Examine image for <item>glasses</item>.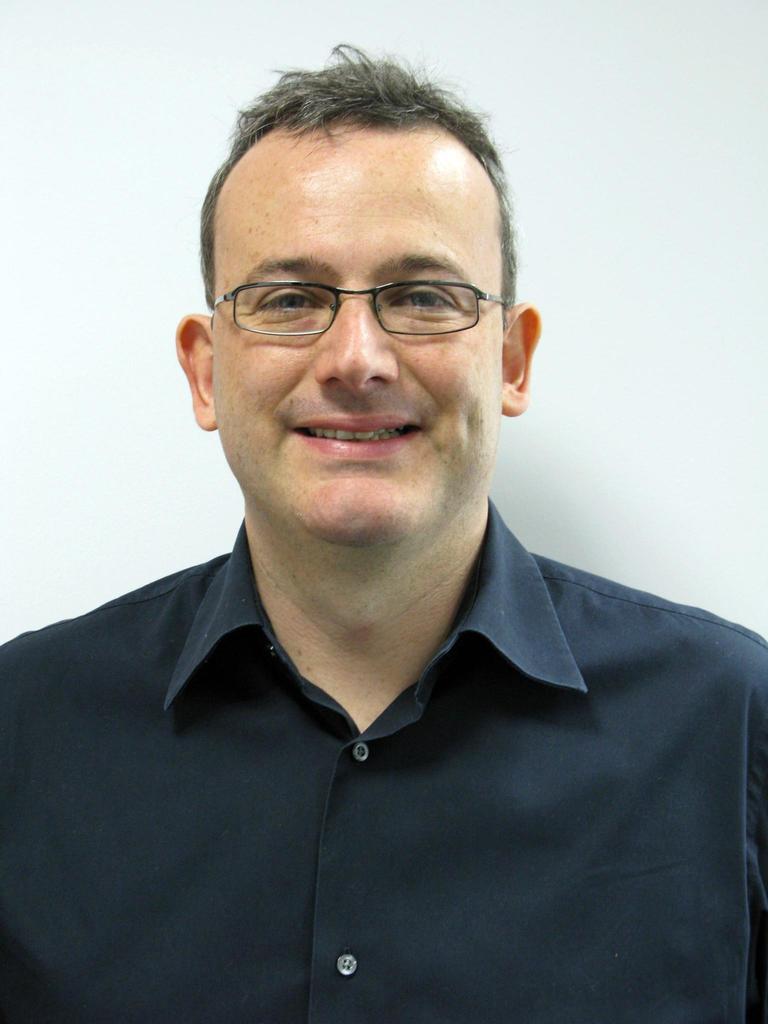
Examination result: [196,251,520,346].
